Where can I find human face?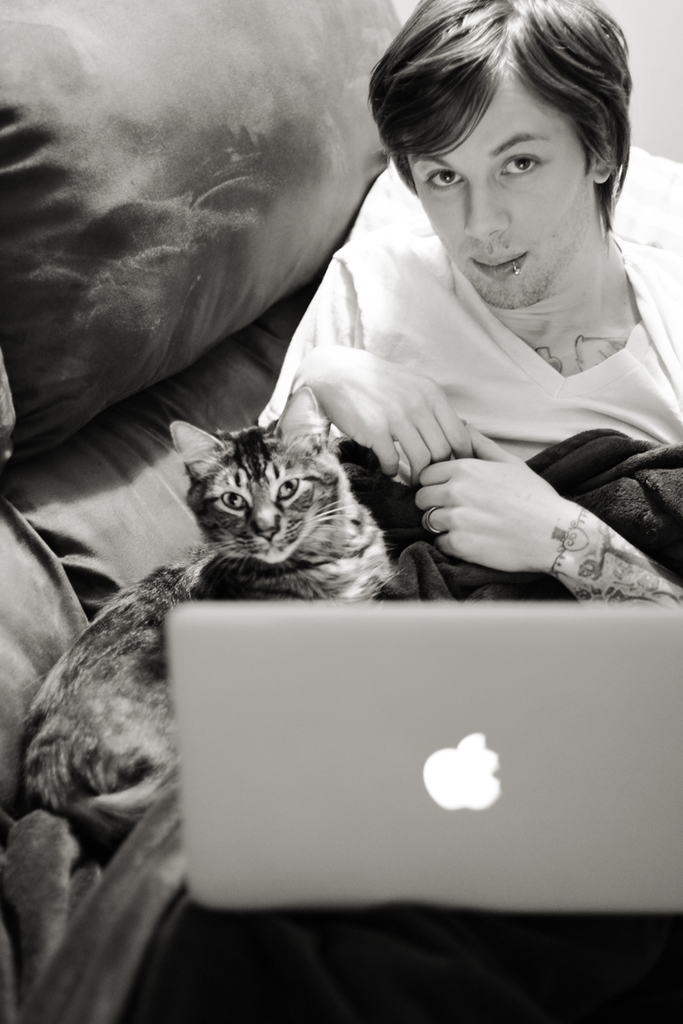
You can find it at box(406, 70, 588, 305).
